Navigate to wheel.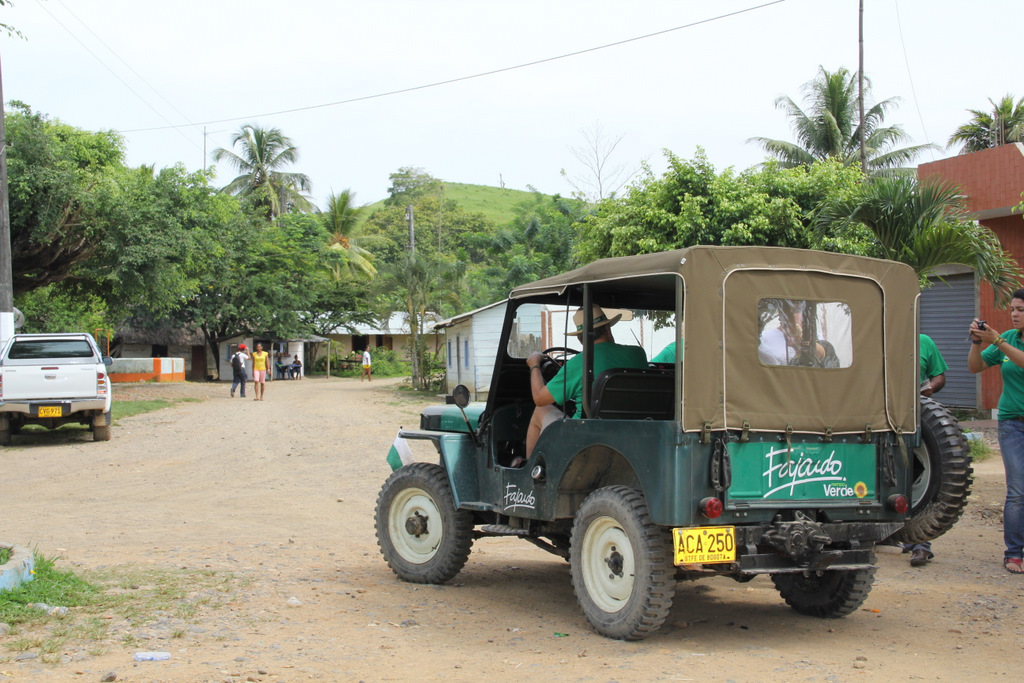
Navigation target: (x1=90, y1=418, x2=112, y2=443).
